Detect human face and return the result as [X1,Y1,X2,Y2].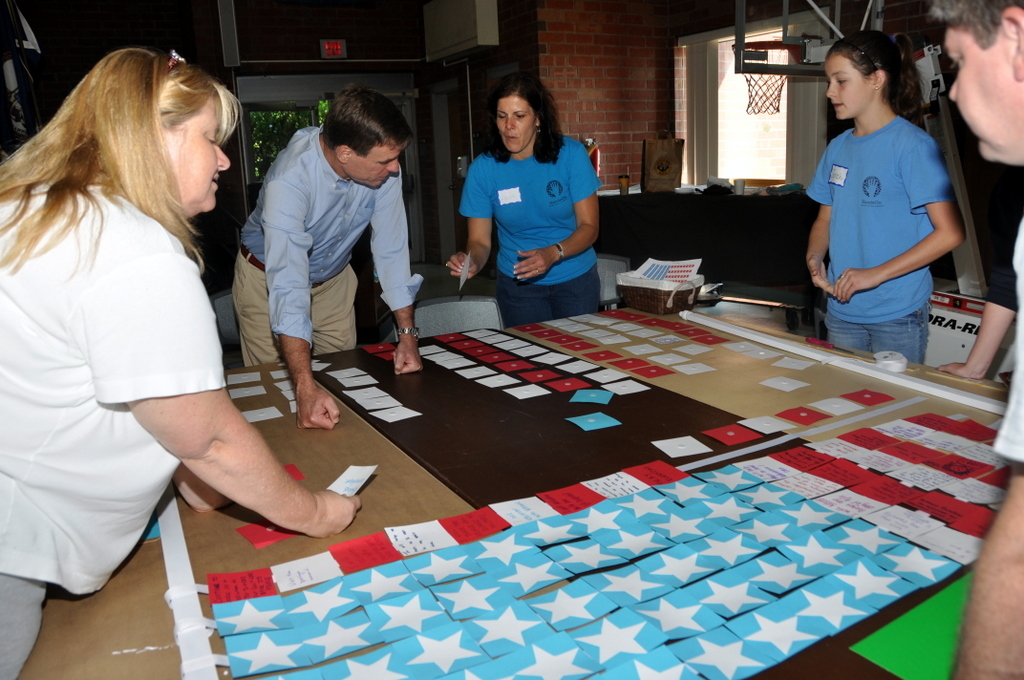
[825,52,875,117].
